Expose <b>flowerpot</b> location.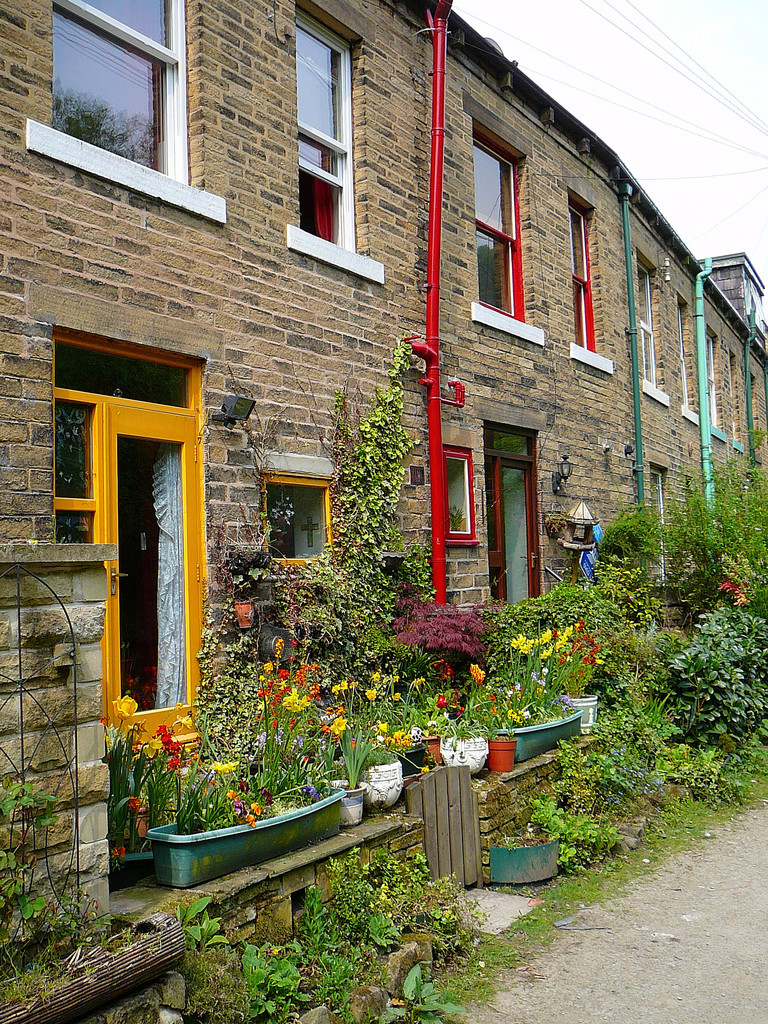
Exposed at (437,726,483,774).
